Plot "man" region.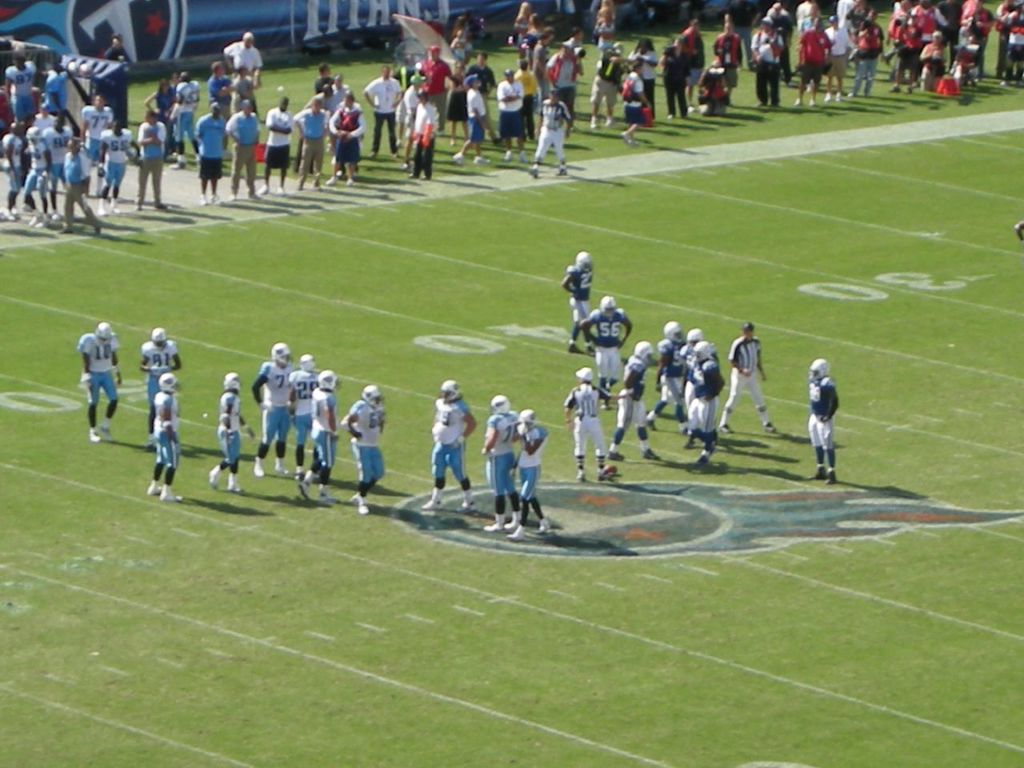
Plotted at x1=853, y1=7, x2=883, y2=98.
